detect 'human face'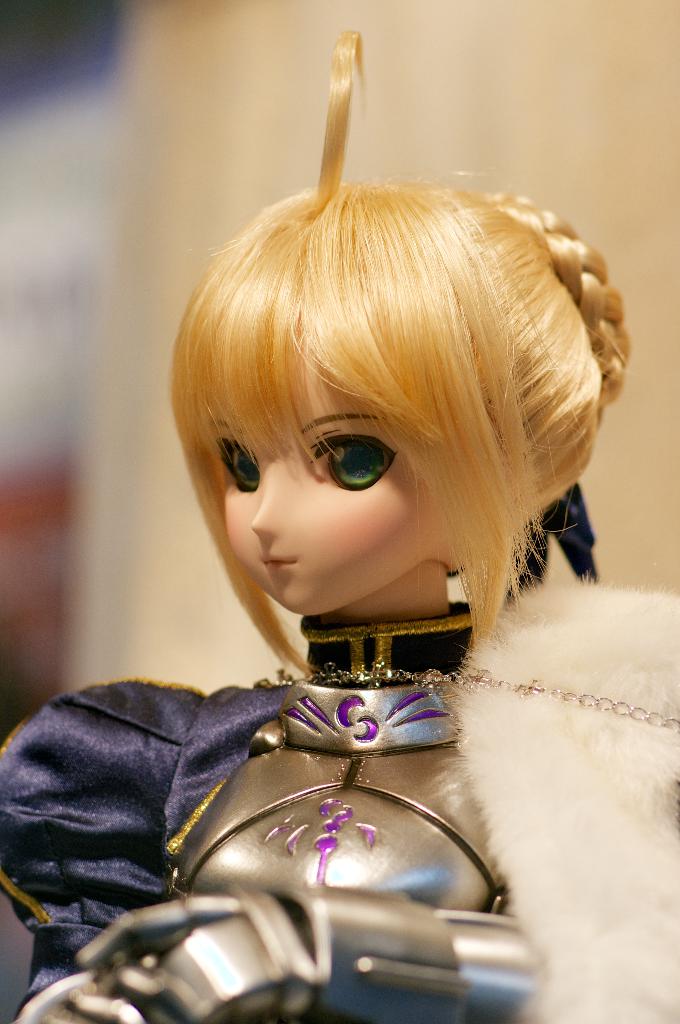
[left=202, top=348, right=445, bottom=615]
